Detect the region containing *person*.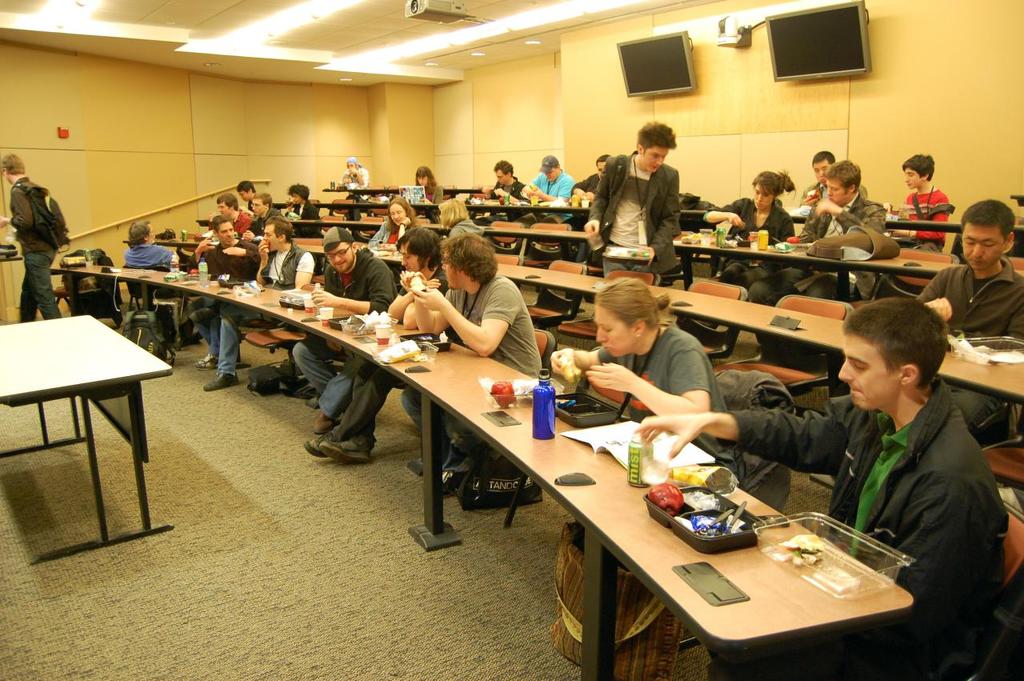
rect(517, 152, 571, 205).
